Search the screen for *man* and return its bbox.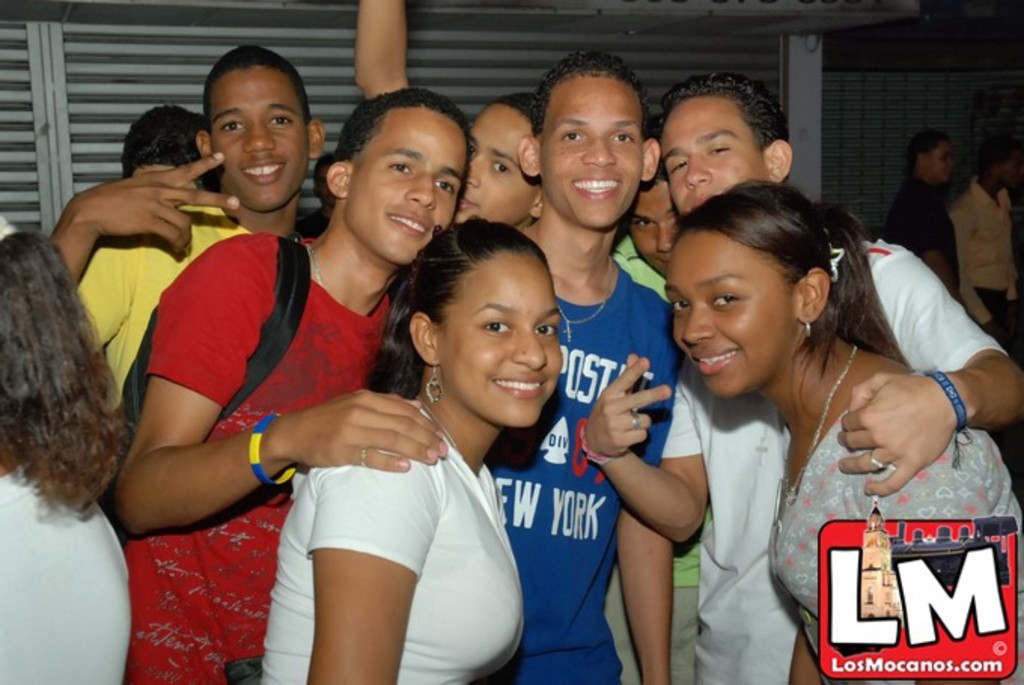
Found: left=896, top=125, right=961, bottom=301.
